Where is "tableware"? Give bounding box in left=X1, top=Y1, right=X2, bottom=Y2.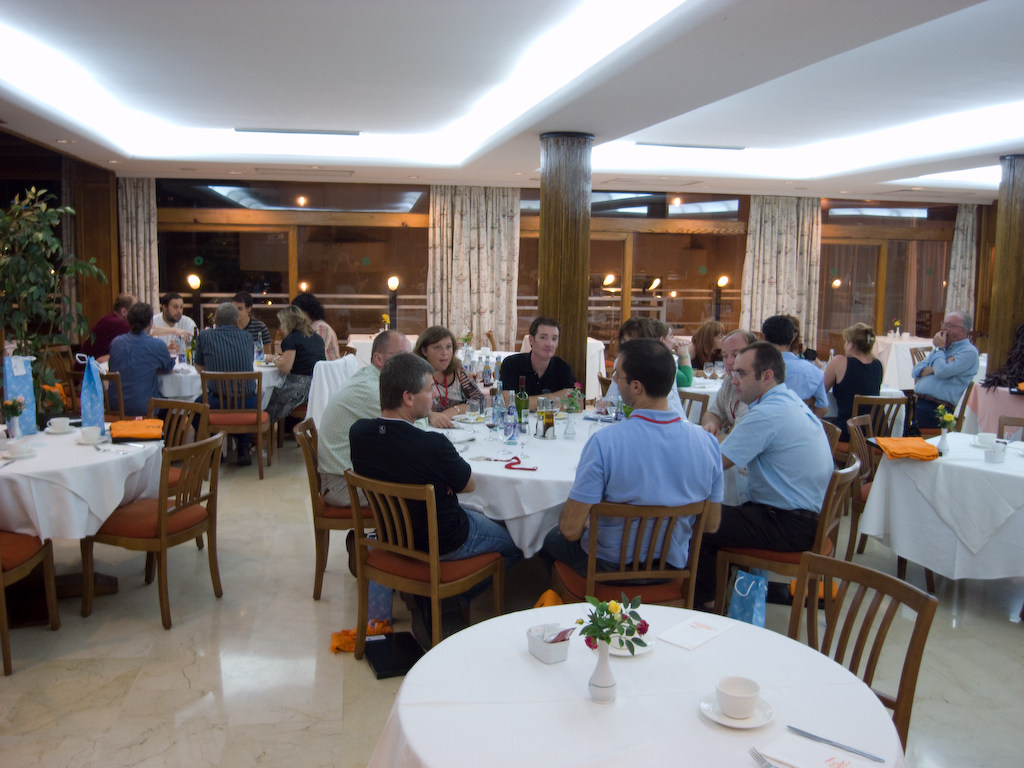
left=972, top=440, right=984, bottom=451.
